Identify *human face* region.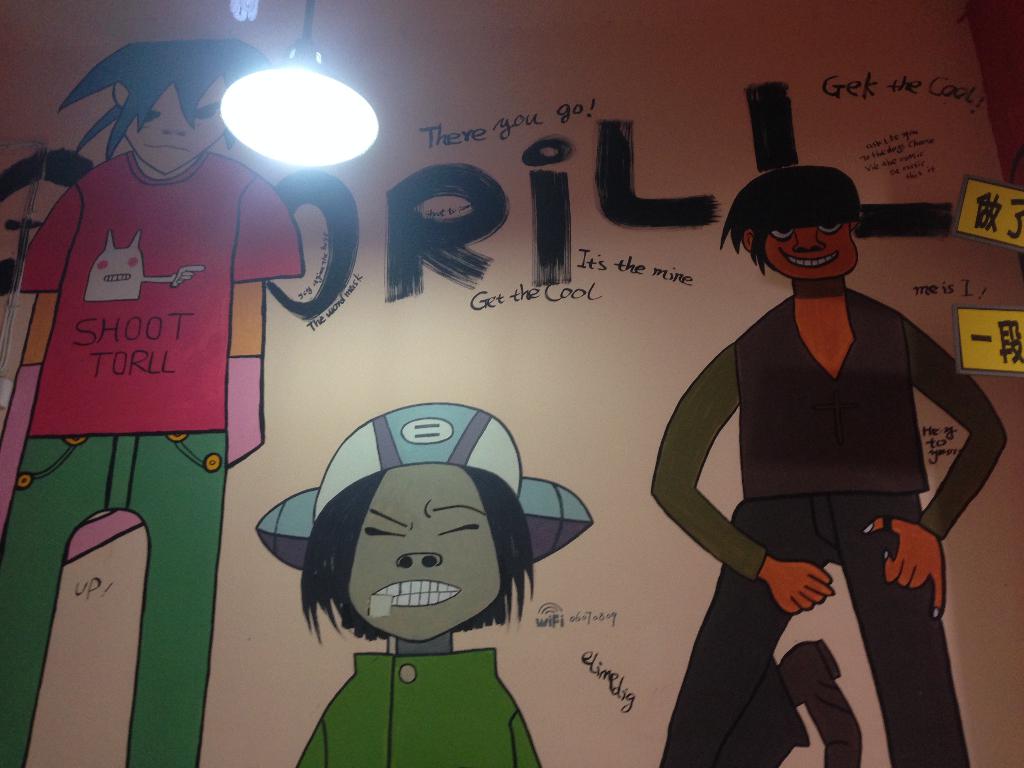
Region: [x1=127, y1=83, x2=227, y2=175].
